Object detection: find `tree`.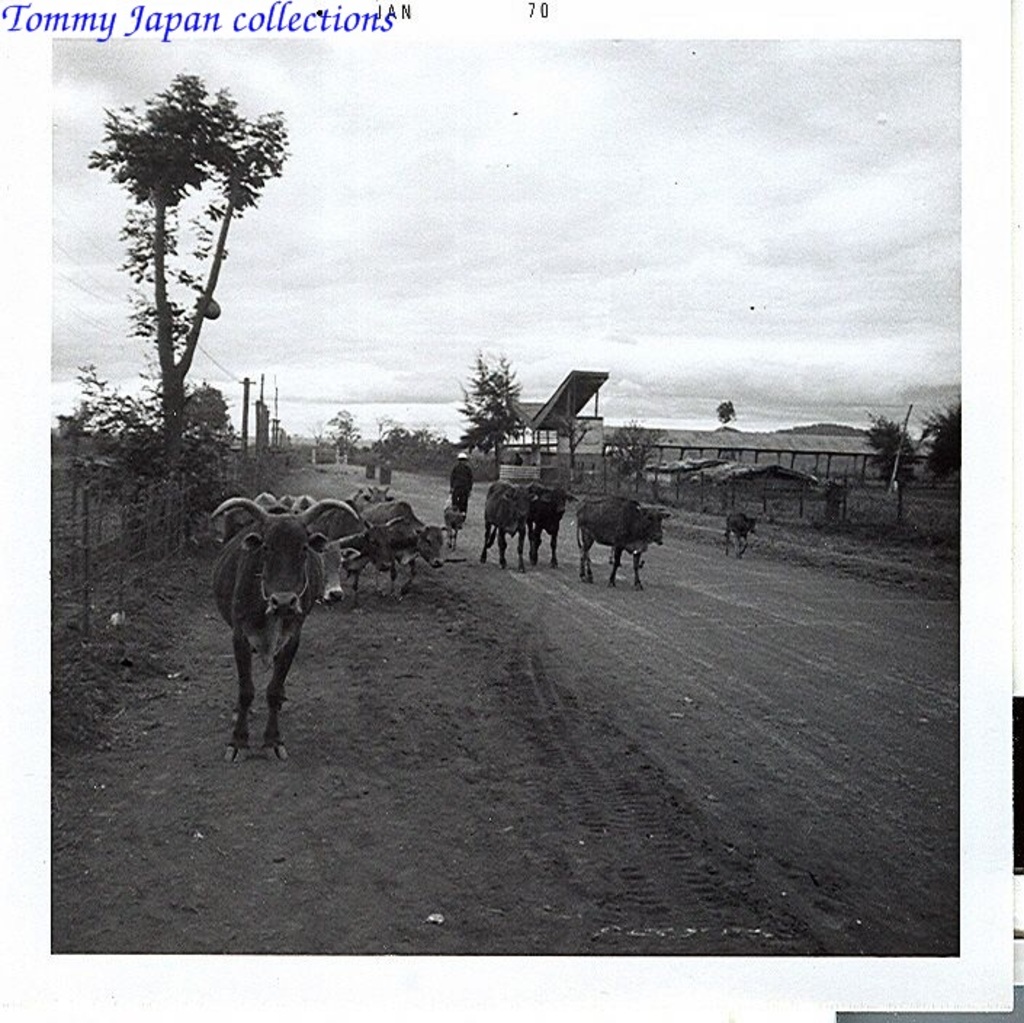
73 359 232 546.
